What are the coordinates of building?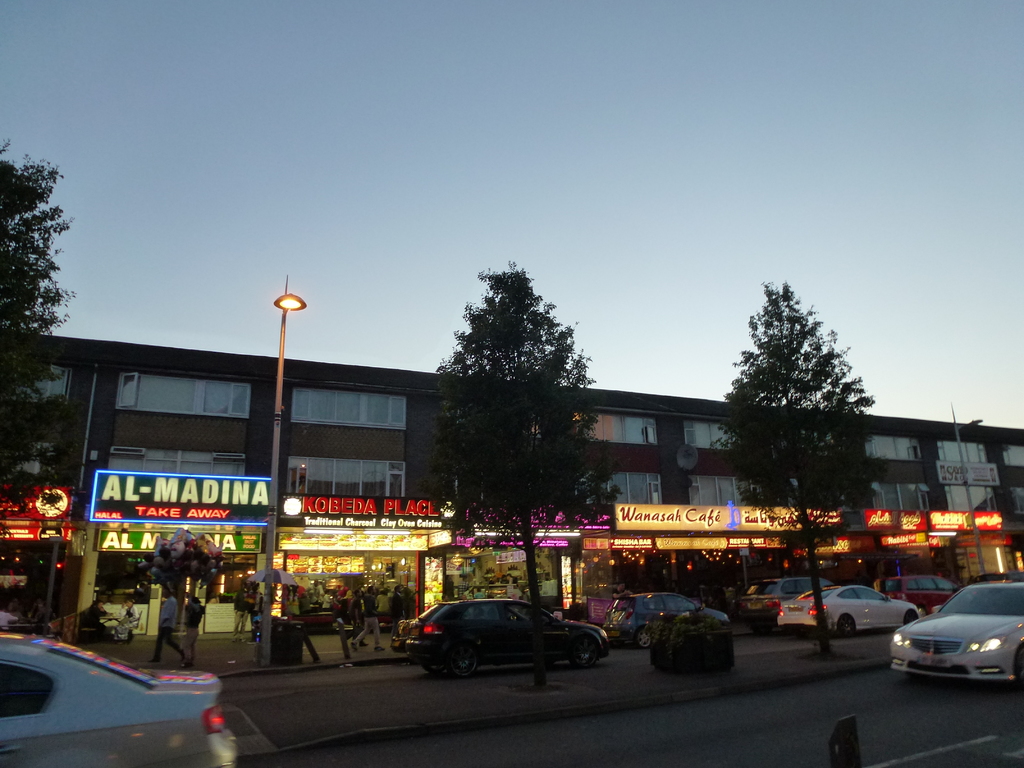
box(0, 327, 1023, 639).
